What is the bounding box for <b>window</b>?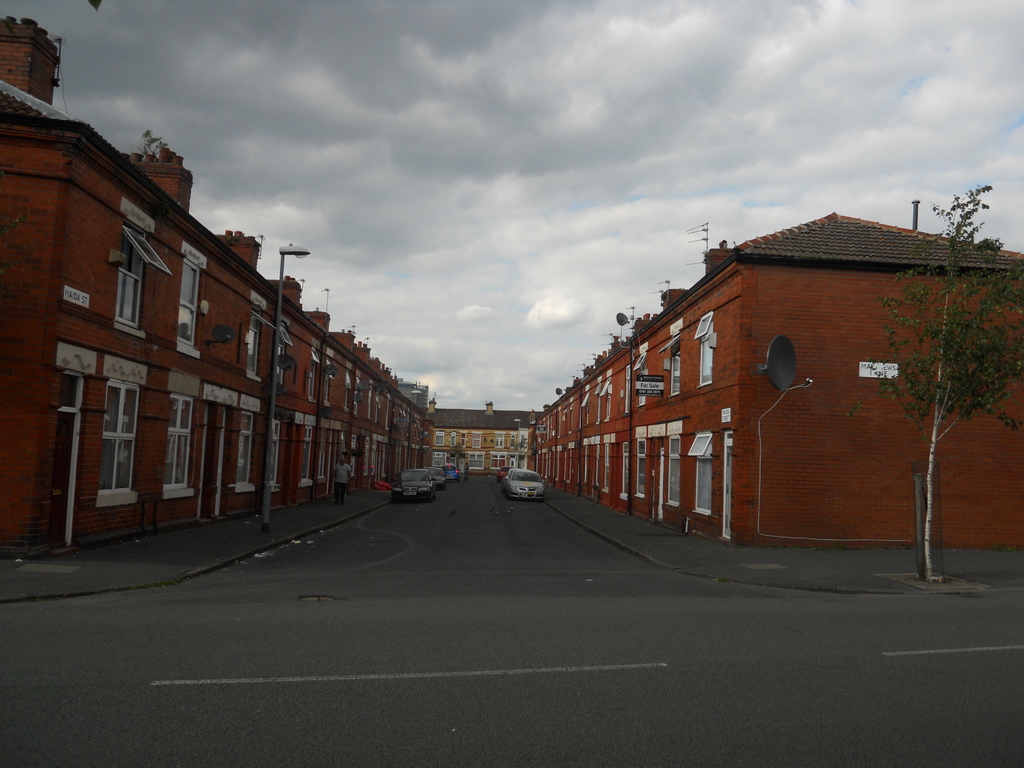
(159, 392, 196, 500).
